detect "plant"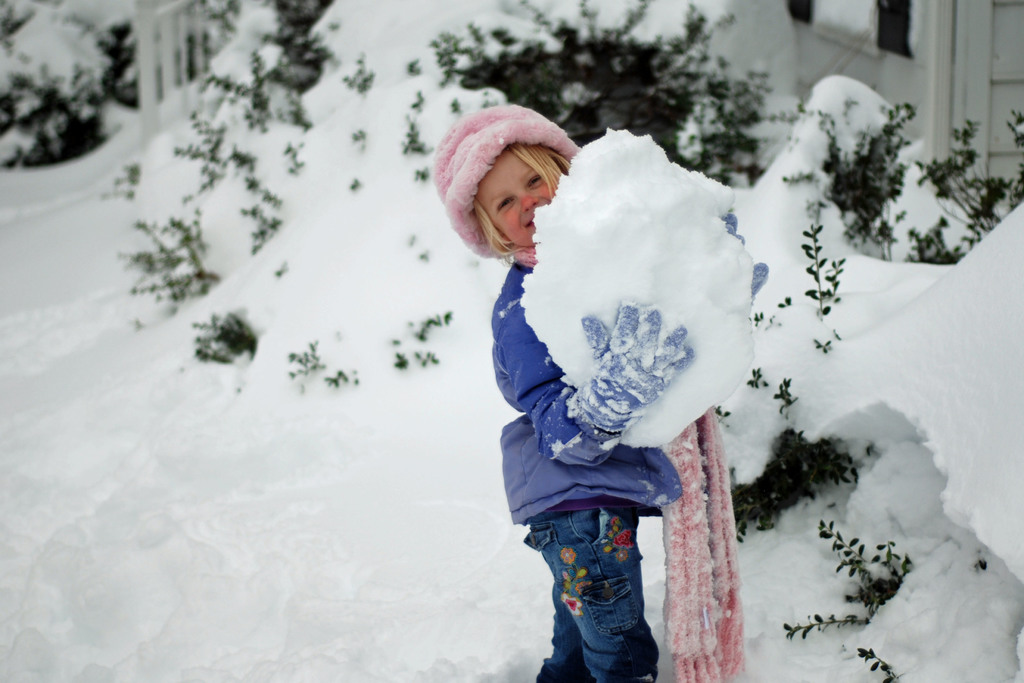
Rect(394, 353, 408, 368)
